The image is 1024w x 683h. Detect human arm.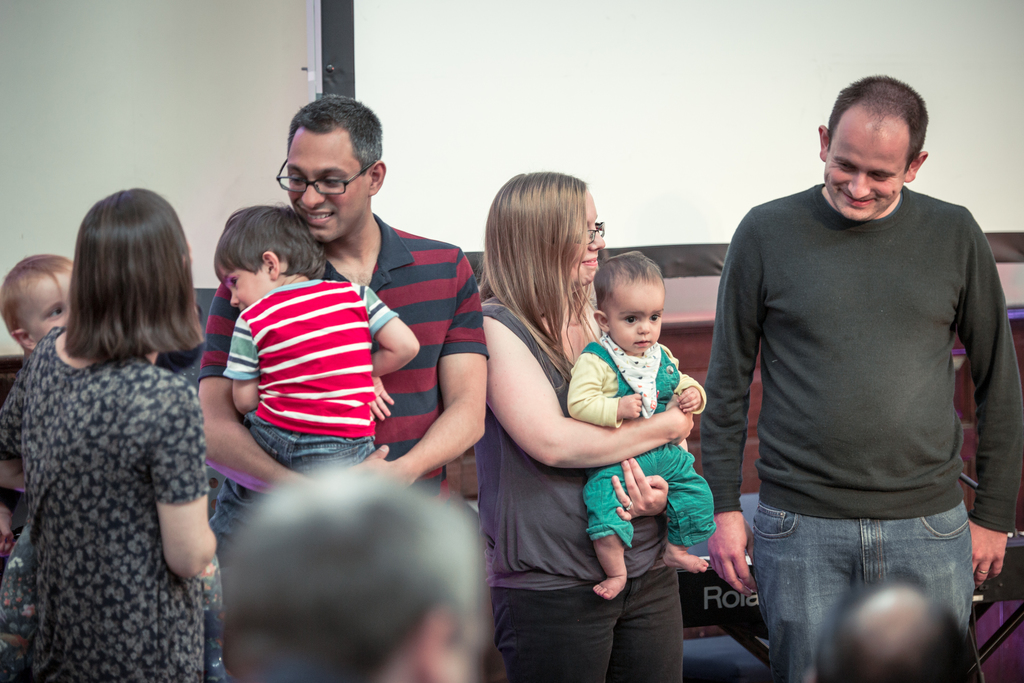
Detection: pyautogui.locateOnScreen(149, 392, 222, 577).
